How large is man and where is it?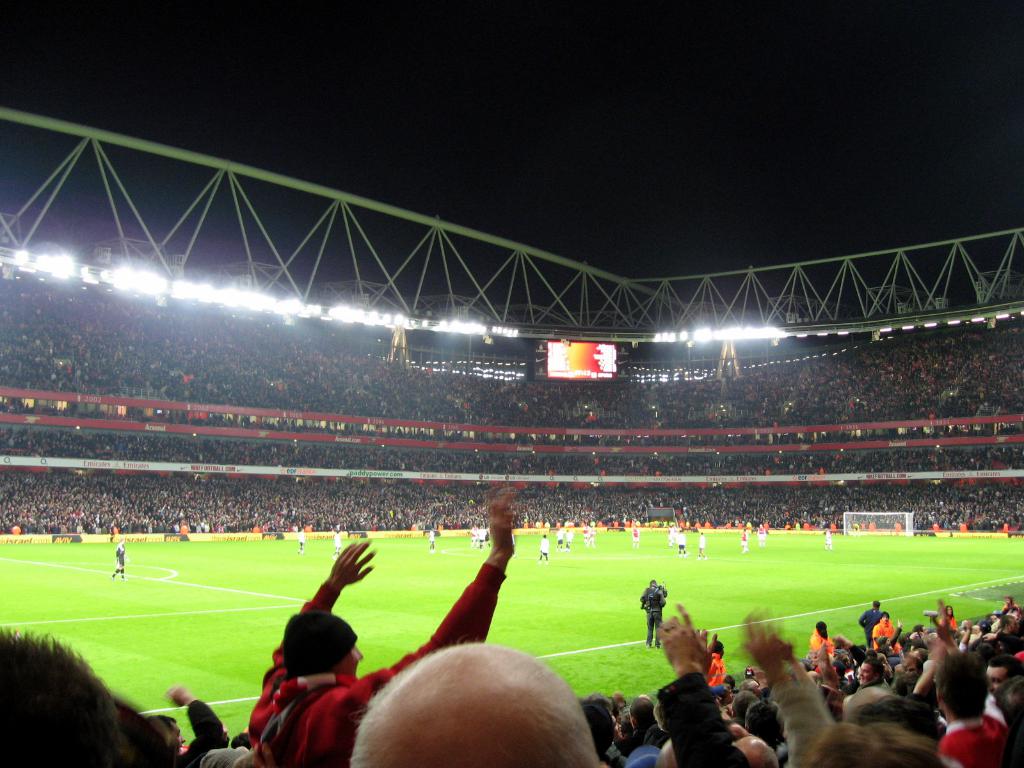
Bounding box: [106,538,129,579].
